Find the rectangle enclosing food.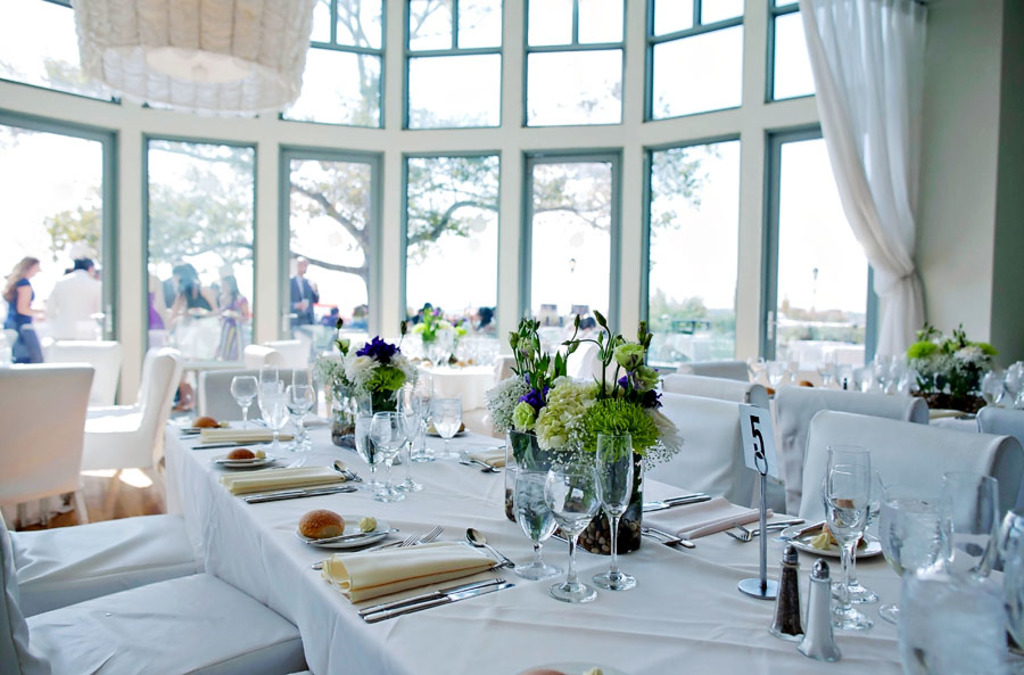
BBox(763, 385, 773, 396).
